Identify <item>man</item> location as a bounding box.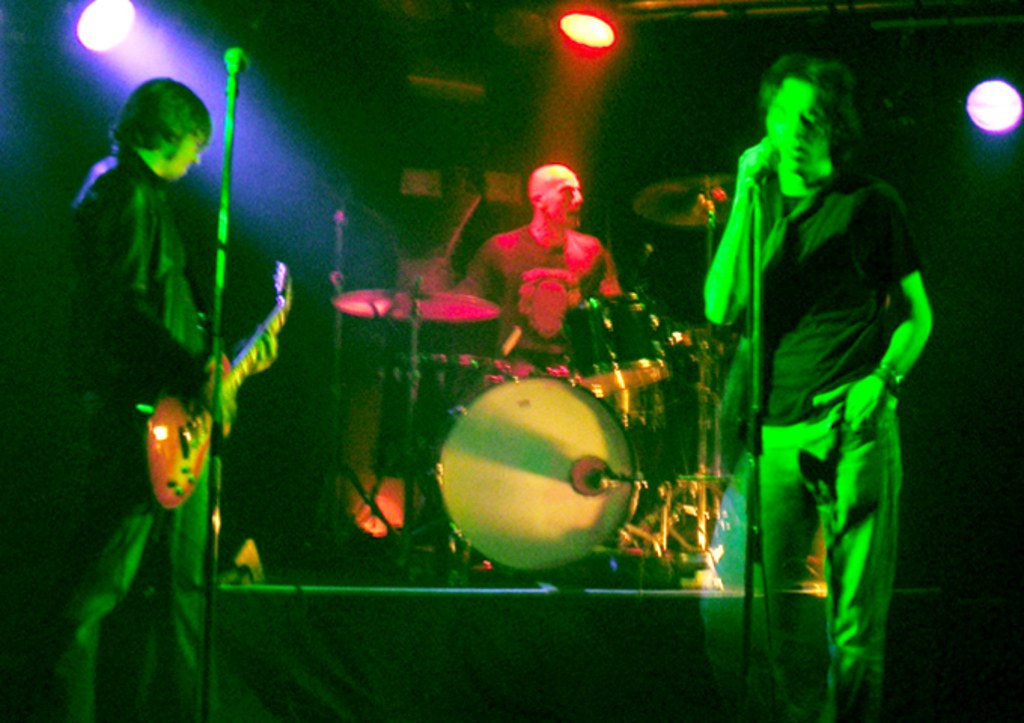
455 167 622 355.
